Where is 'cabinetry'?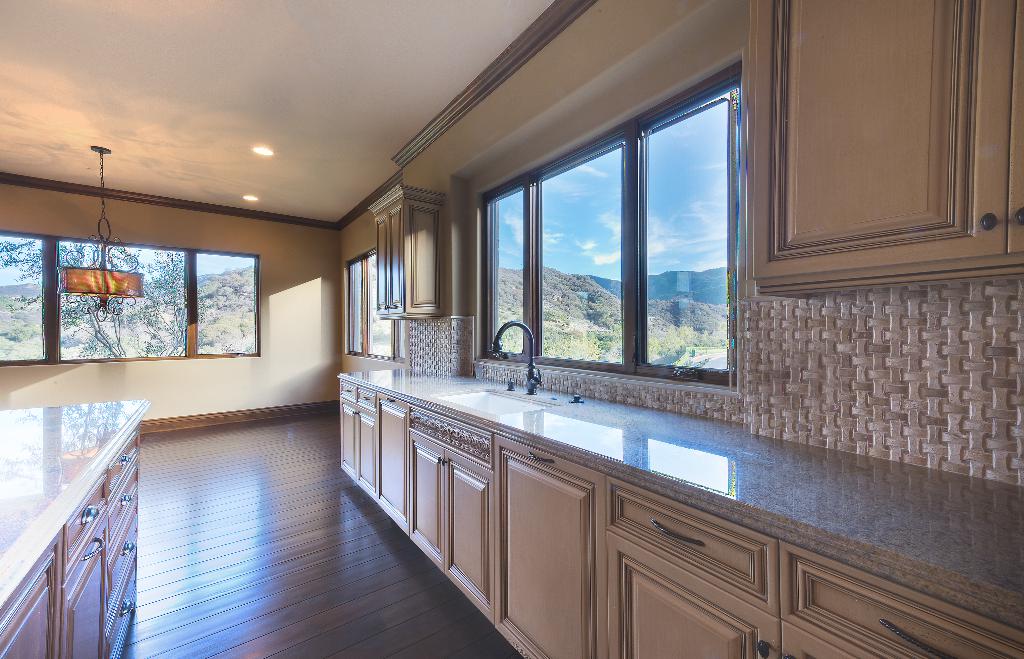
(328,350,943,655).
